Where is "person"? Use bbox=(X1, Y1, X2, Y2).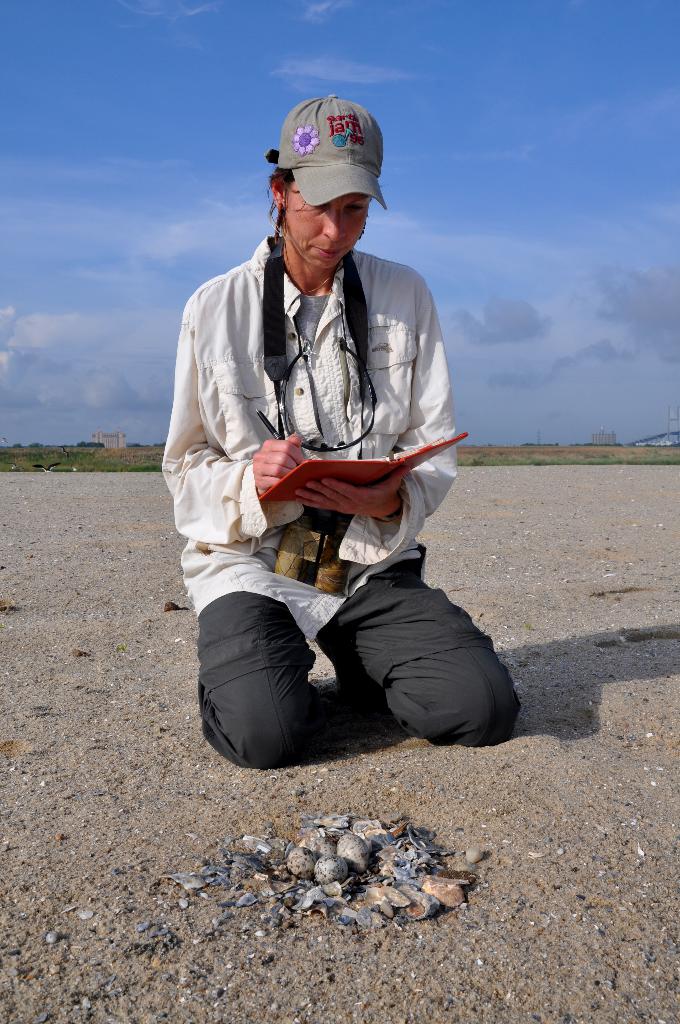
bbox=(164, 92, 519, 767).
